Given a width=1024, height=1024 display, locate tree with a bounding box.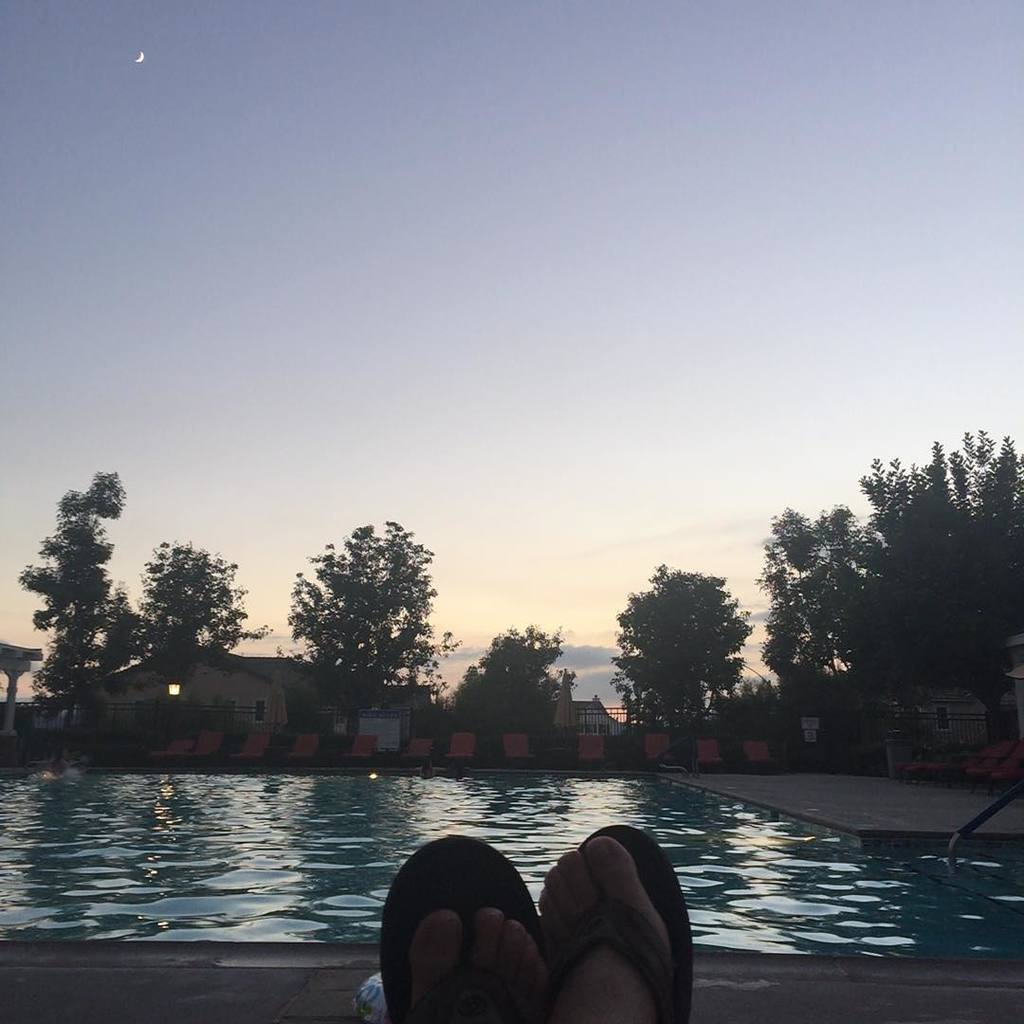
Located: [left=614, top=564, right=762, bottom=762].
